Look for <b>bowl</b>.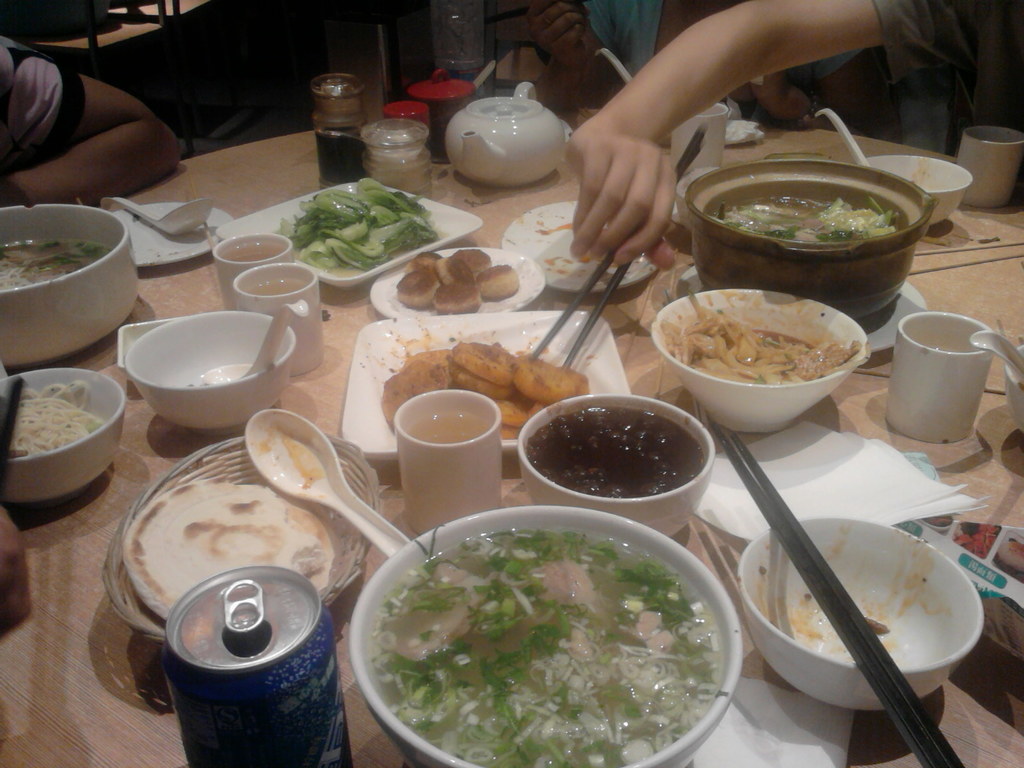
Found: left=739, top=513, right=981, bottom=713.
